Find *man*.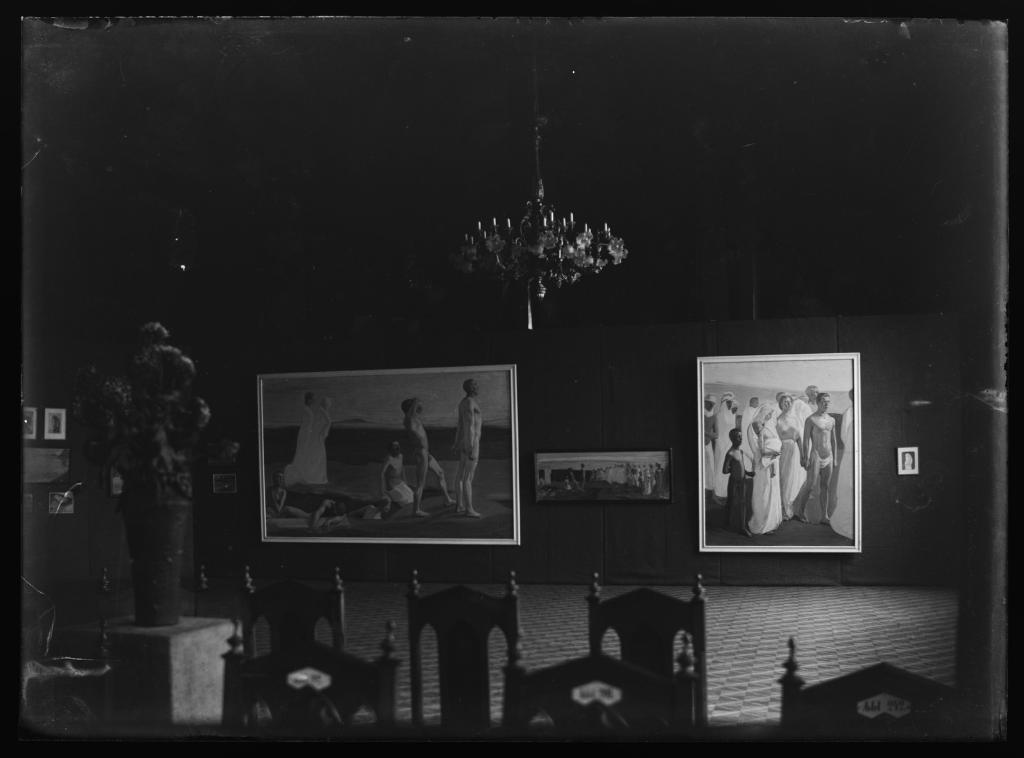
<box>808,385,820,410</box>.
